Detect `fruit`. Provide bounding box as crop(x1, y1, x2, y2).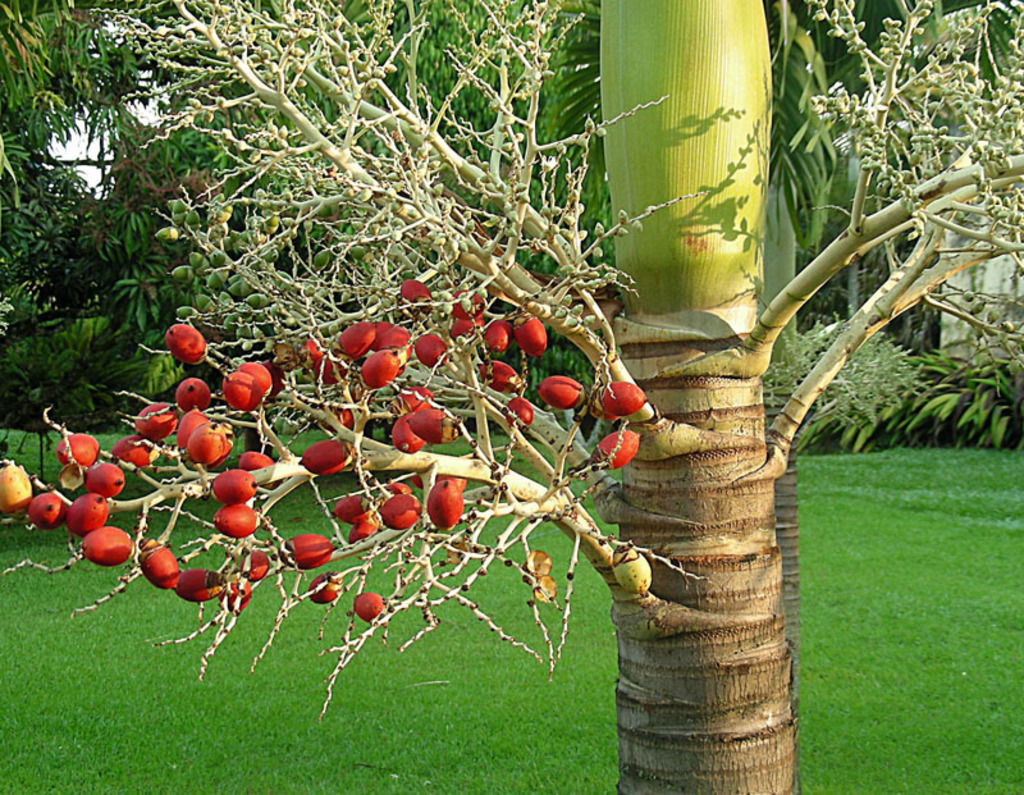
crop(598, 379, 646, 421).
